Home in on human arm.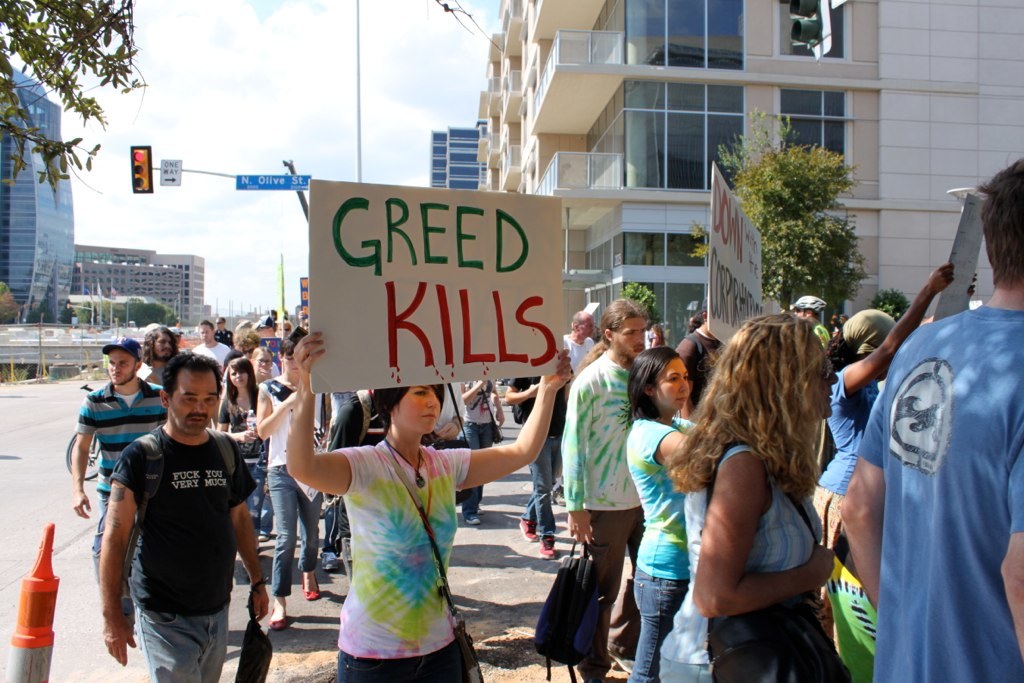
Homed in at 95, 445, 146, 667.
